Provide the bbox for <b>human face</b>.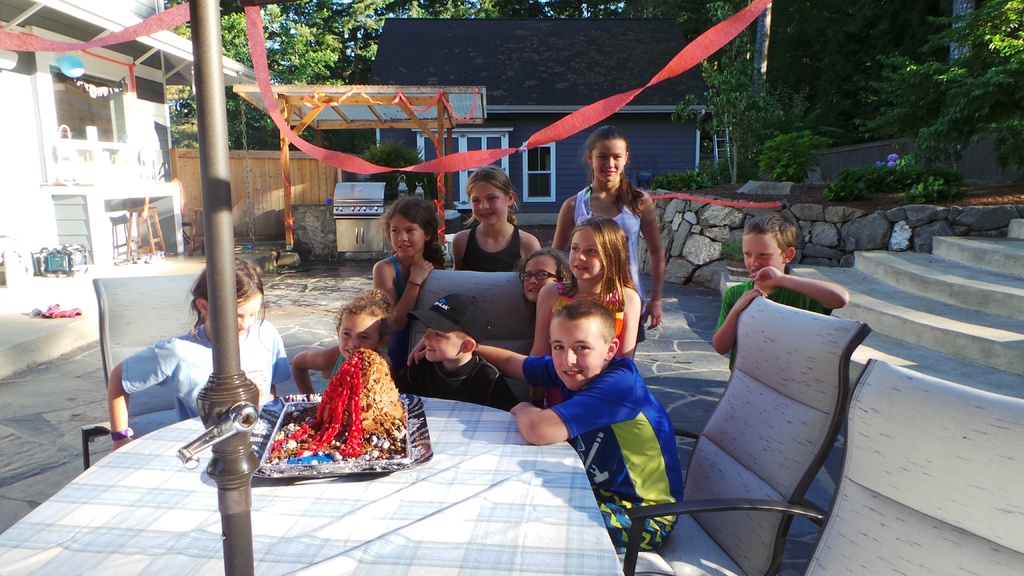
(left=465, top=172, right=509, bottom=224).
